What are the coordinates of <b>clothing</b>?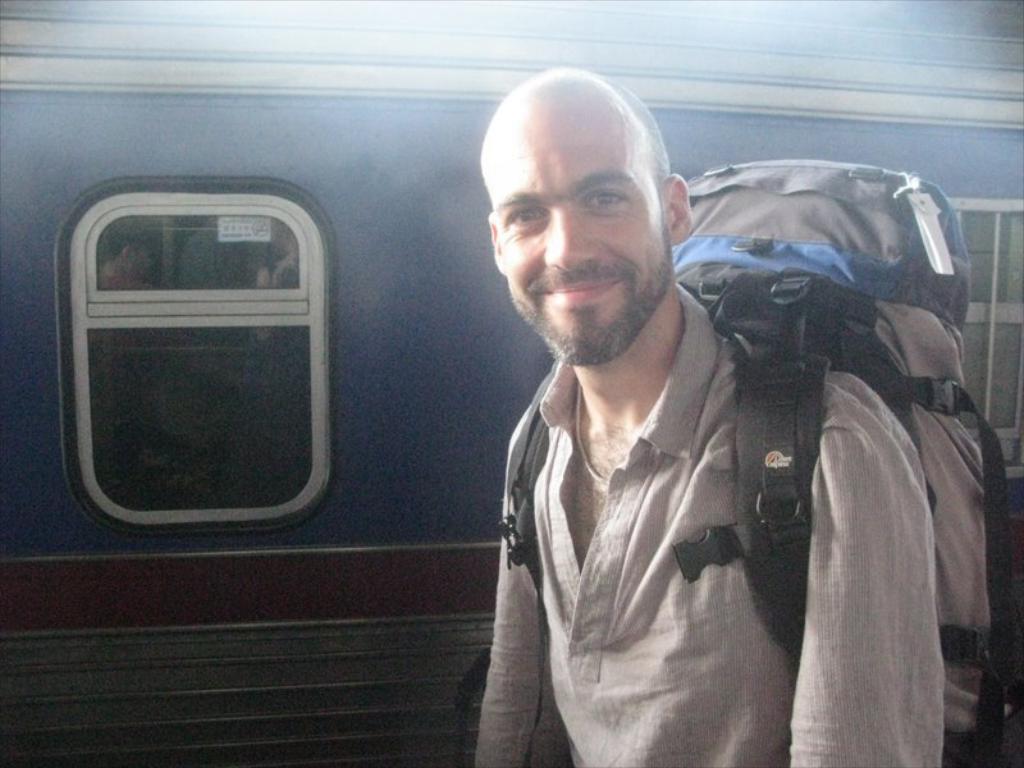
l=477, t=282, r=940, b=767.
